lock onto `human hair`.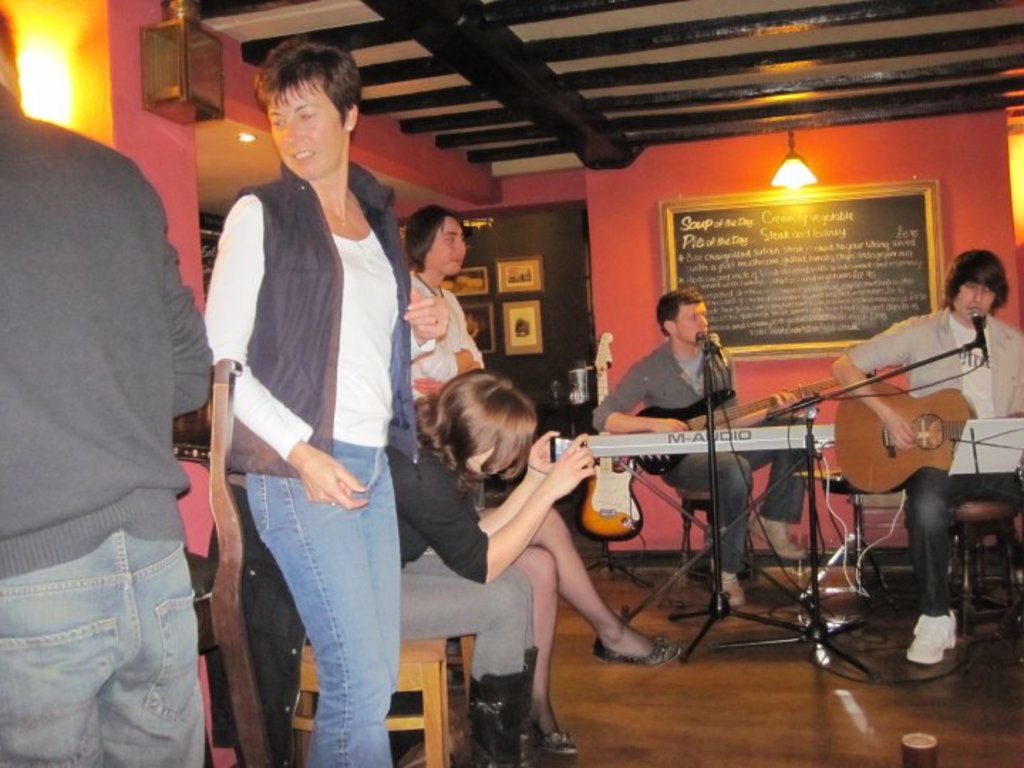
Locked: l=940, t=246, r=1004, b=310.
